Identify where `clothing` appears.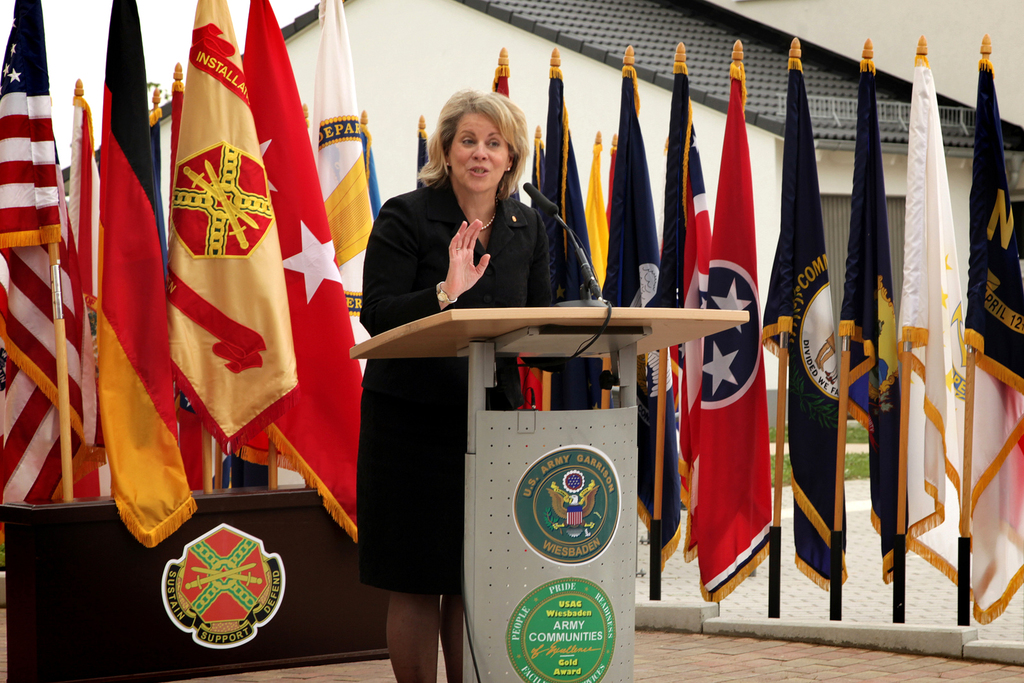
Appears at locate(350, 161, 557, 599).
